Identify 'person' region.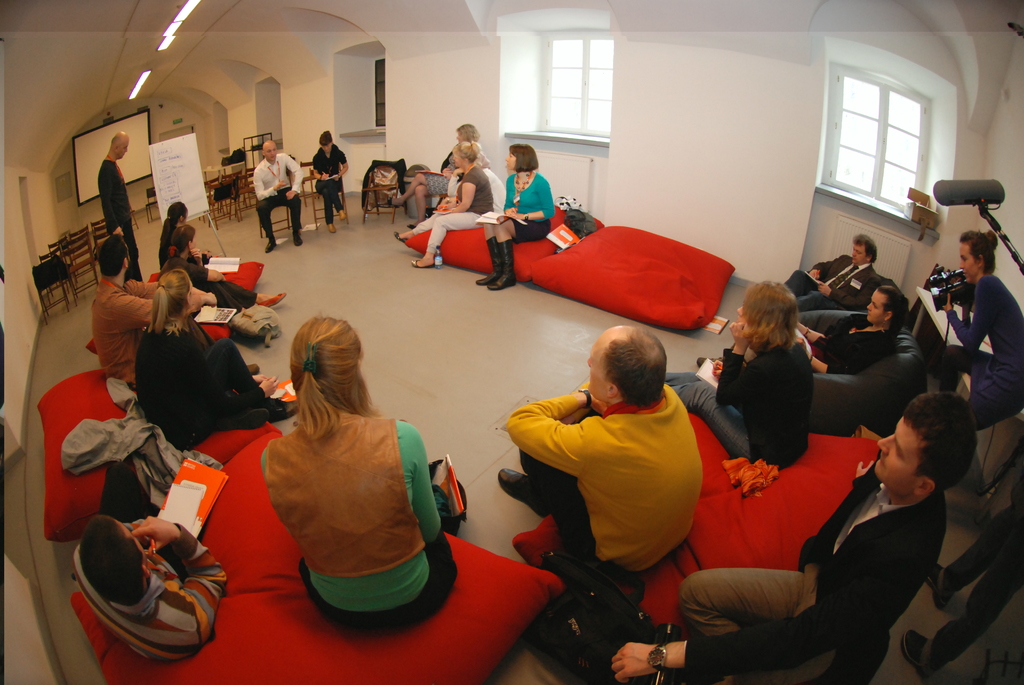
Region: bbox=[307, 130, 348, 228].
